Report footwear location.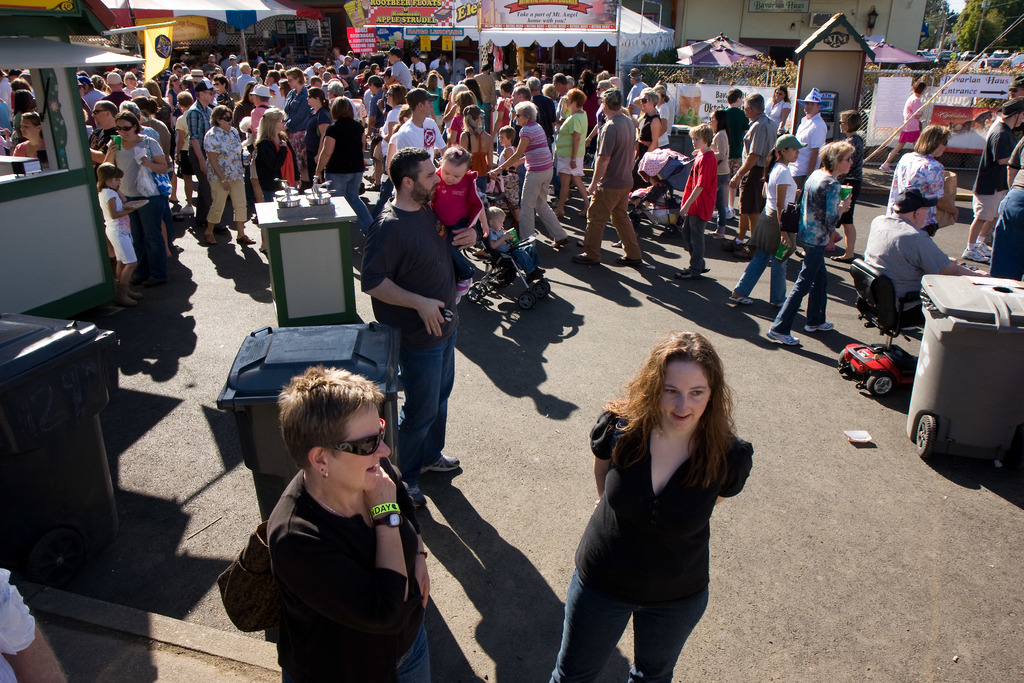
Report: bbox(722, 207, 737, 219).
